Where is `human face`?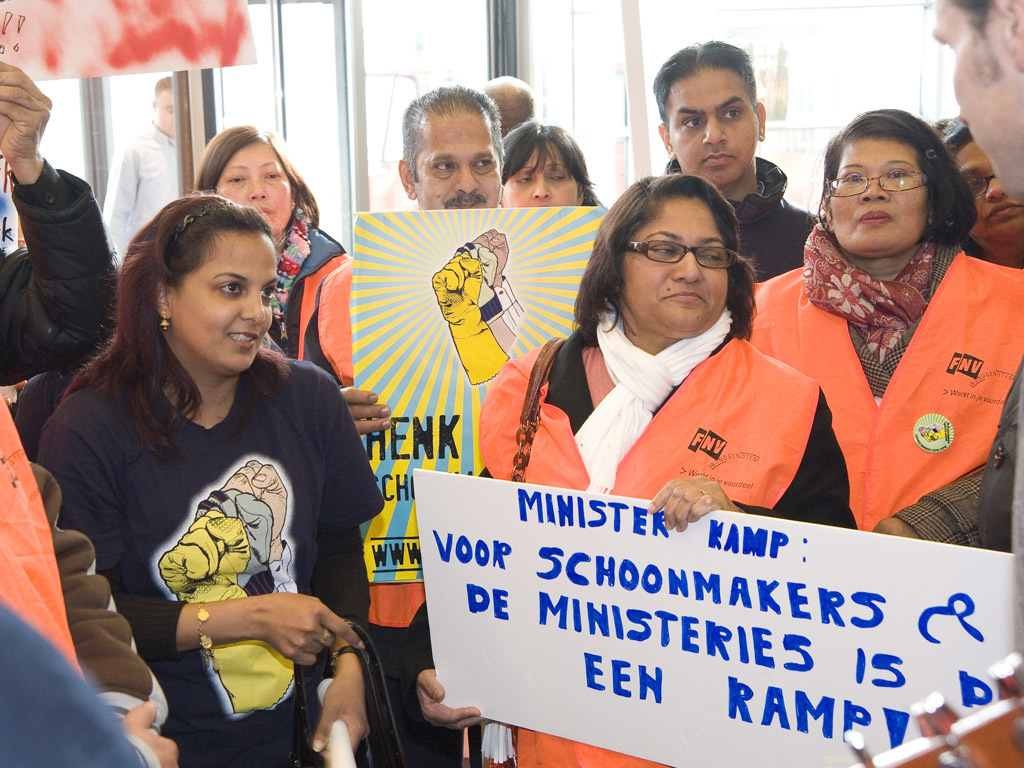
bbox=(165, 233, 277, 366).
